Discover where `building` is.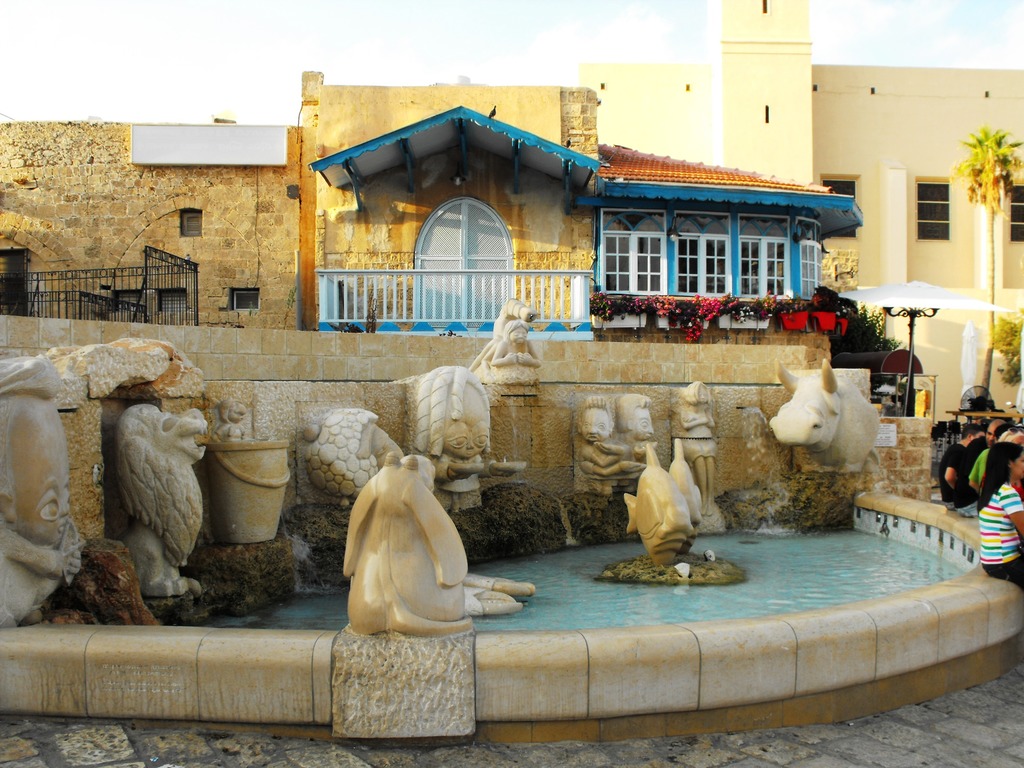
Discovered at [x1=301, y1=67, x2=598, y2=331].
